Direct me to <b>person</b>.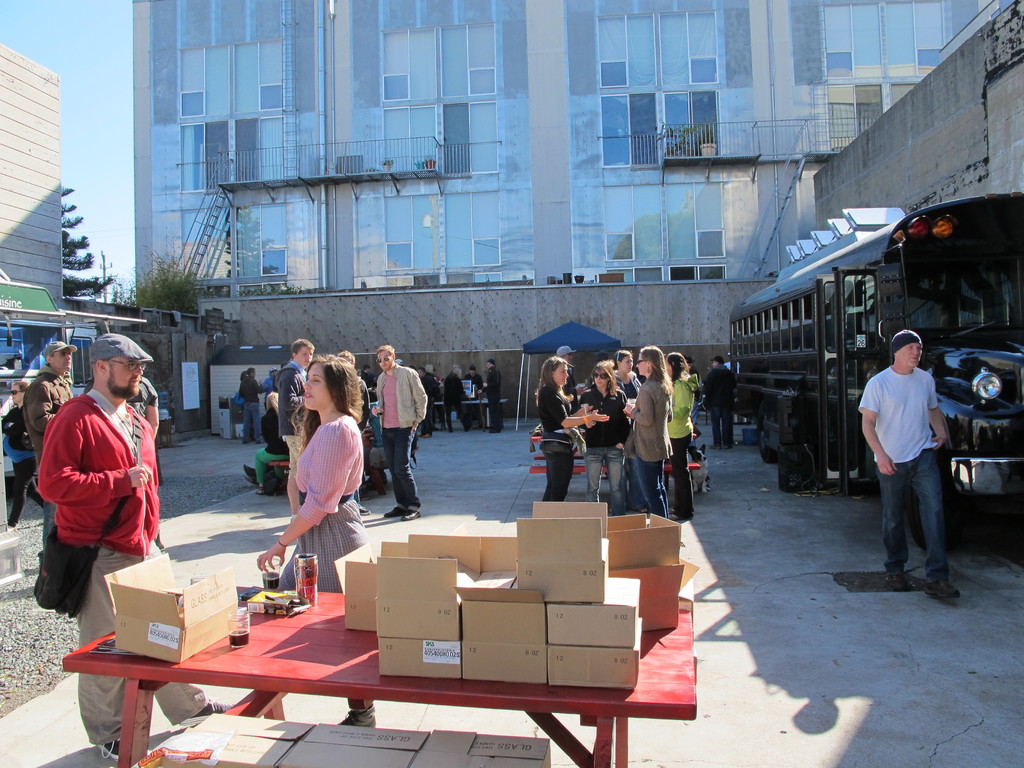
Direction: [123,376,158,499].
